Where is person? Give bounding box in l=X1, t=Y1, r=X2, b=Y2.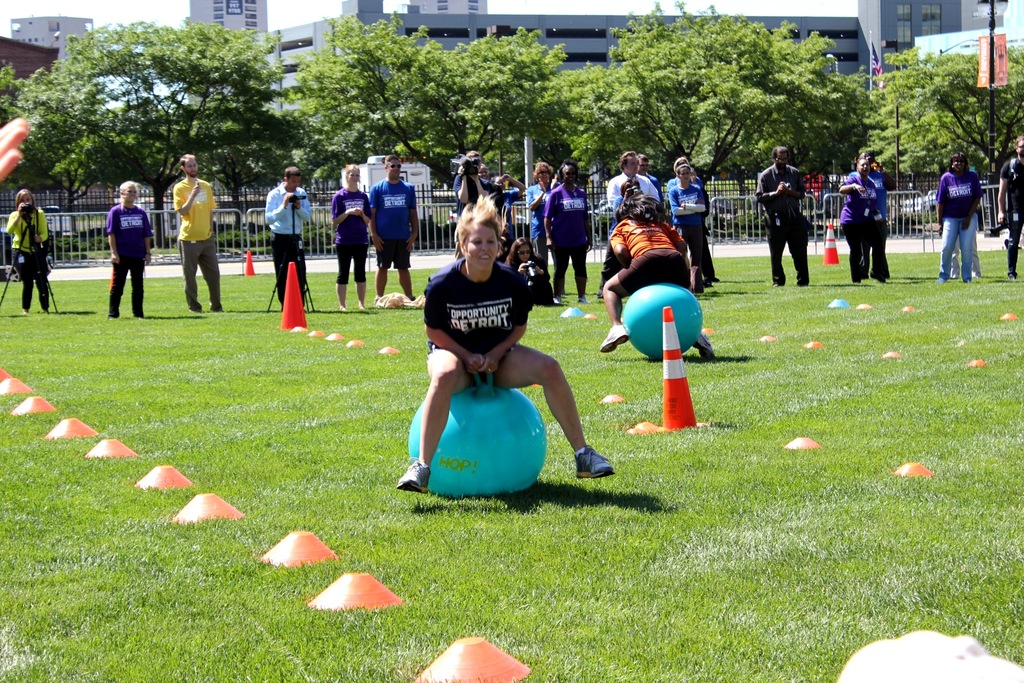
l=995, t=135, r=1023, b=279.
